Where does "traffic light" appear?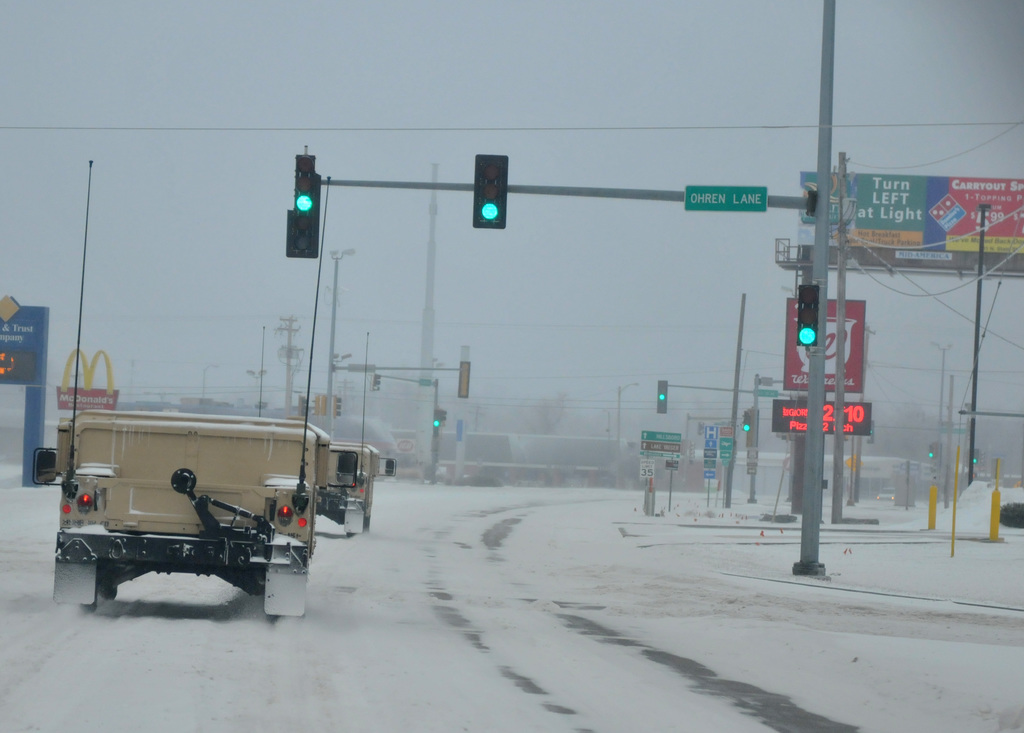
Appears at BBox(333, 396, 343, 419).
